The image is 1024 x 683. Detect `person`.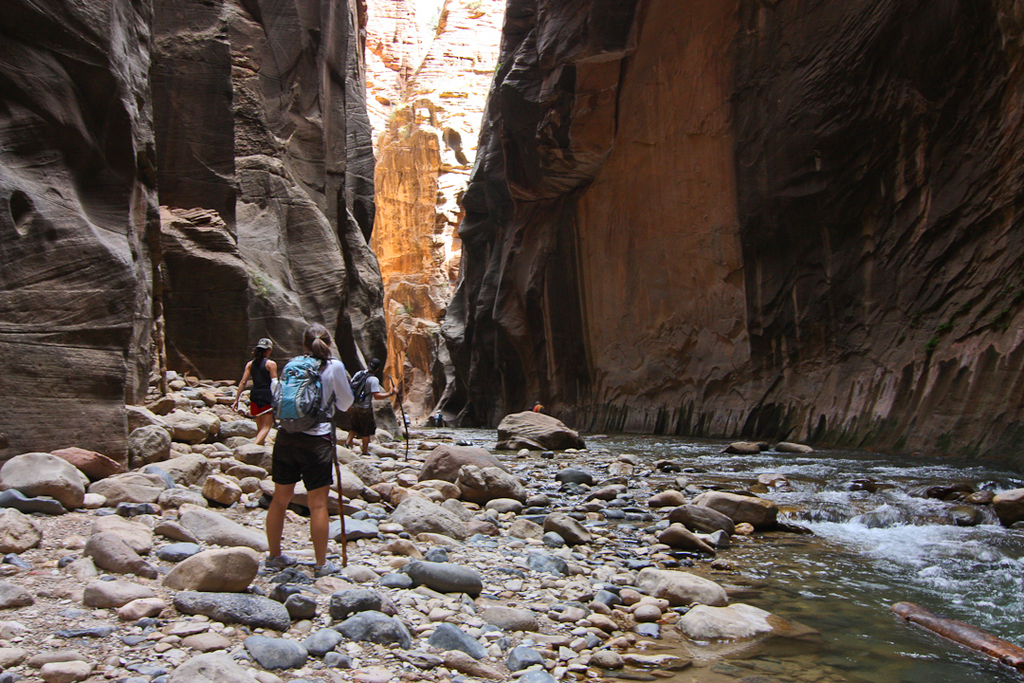
Detection: (229, 339, 277, 441).
